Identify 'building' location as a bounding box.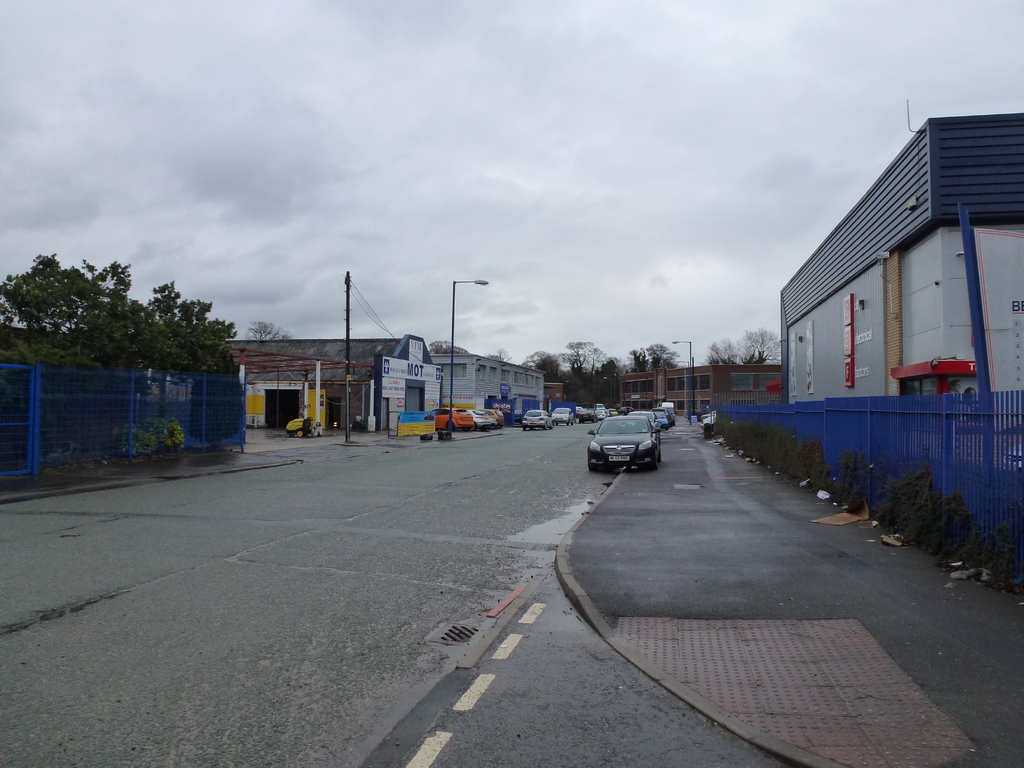
crop(622, 365, 786, 410).
